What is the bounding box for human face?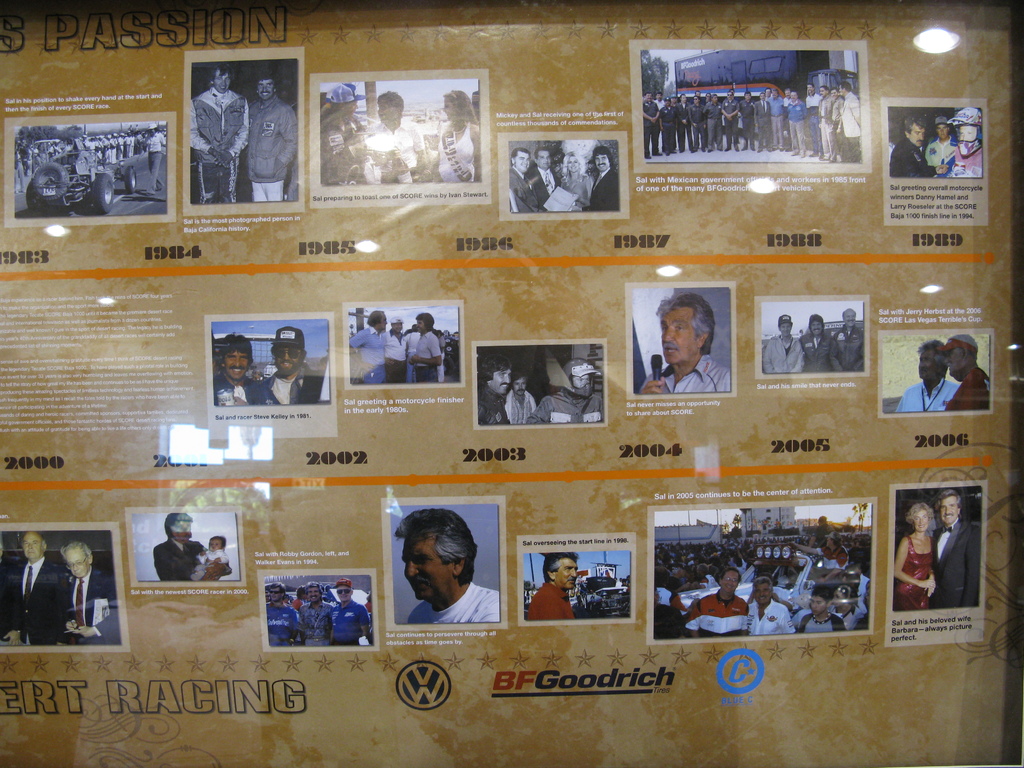
<bbox>594, 152, 610, 172</bbox>.
